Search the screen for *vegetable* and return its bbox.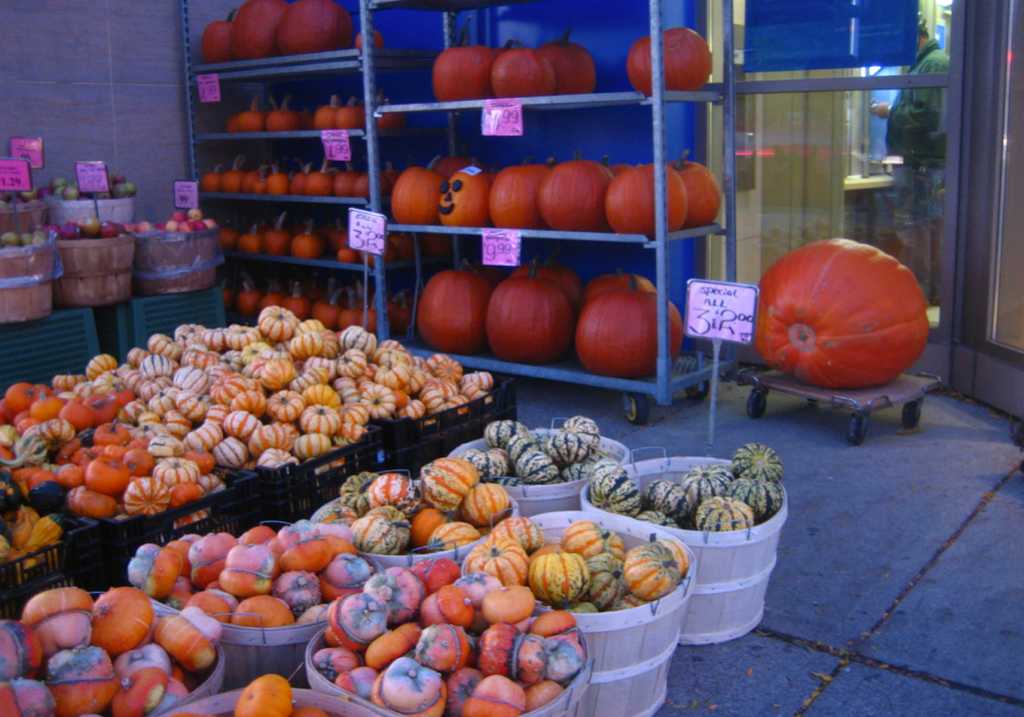
Found: Rect(269, 94, 300, 131).
